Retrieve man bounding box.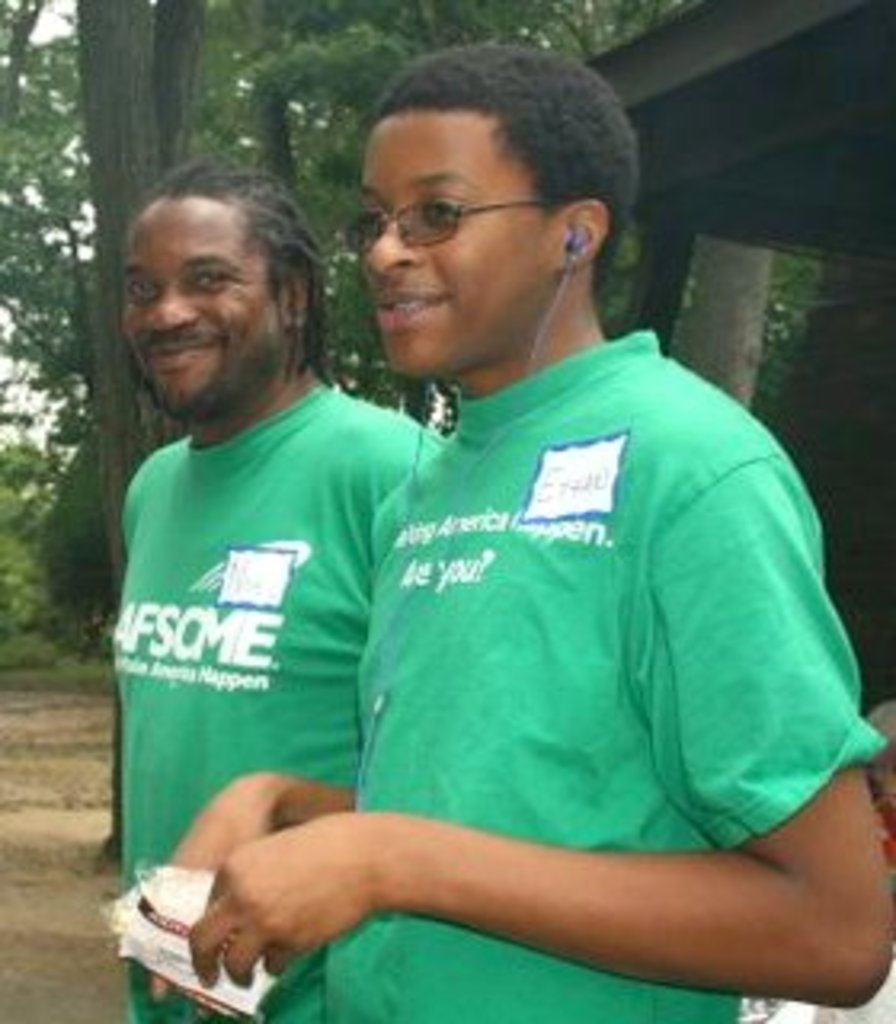
Bounding box: 221/42/848/1008.
